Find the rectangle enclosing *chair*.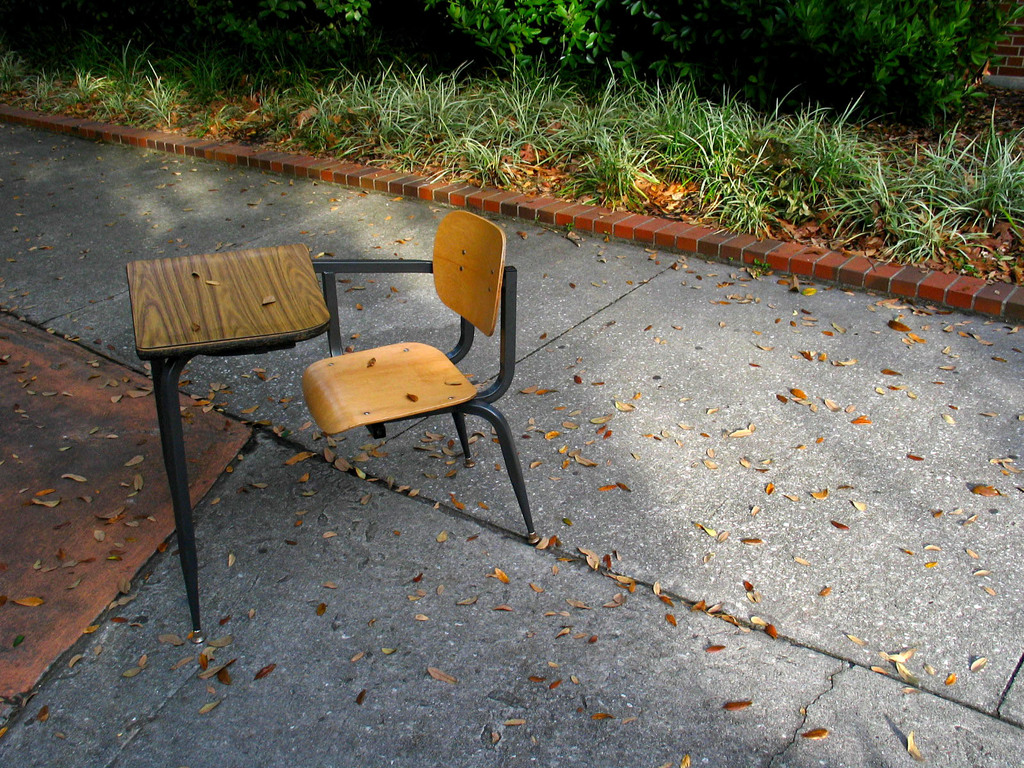
{"x1": 294, "y1": 205, "x2": 541, "y2": 551}.
